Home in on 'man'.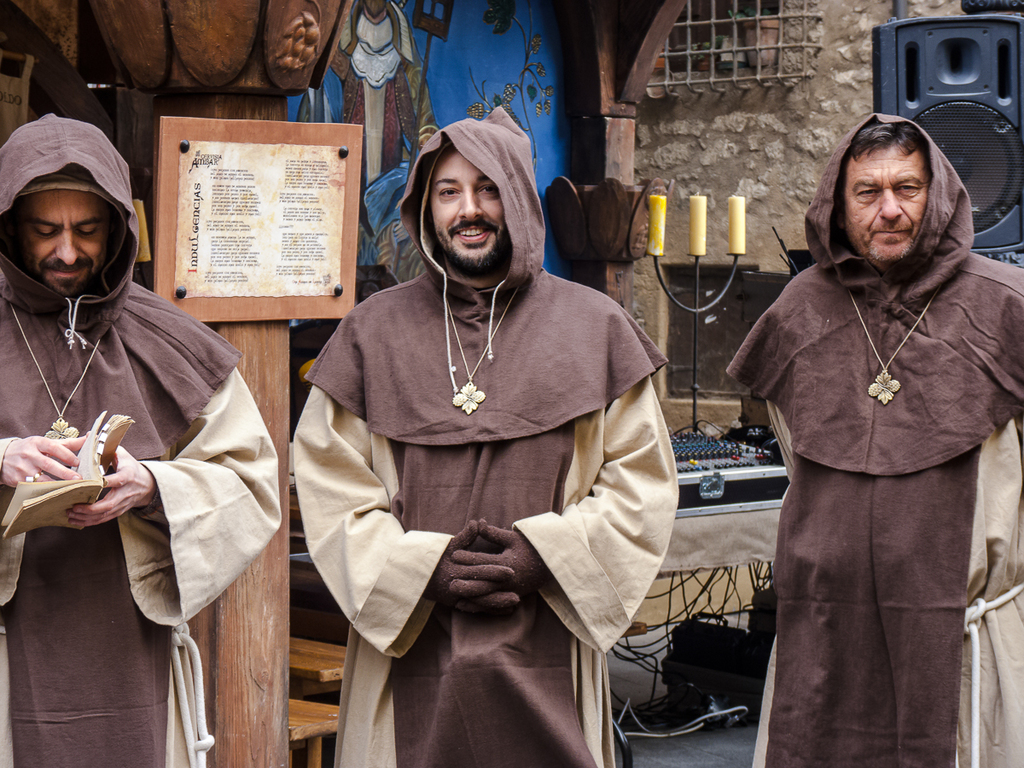
Homed in at <bbox>0, 111, 279, 767</bbox>.
